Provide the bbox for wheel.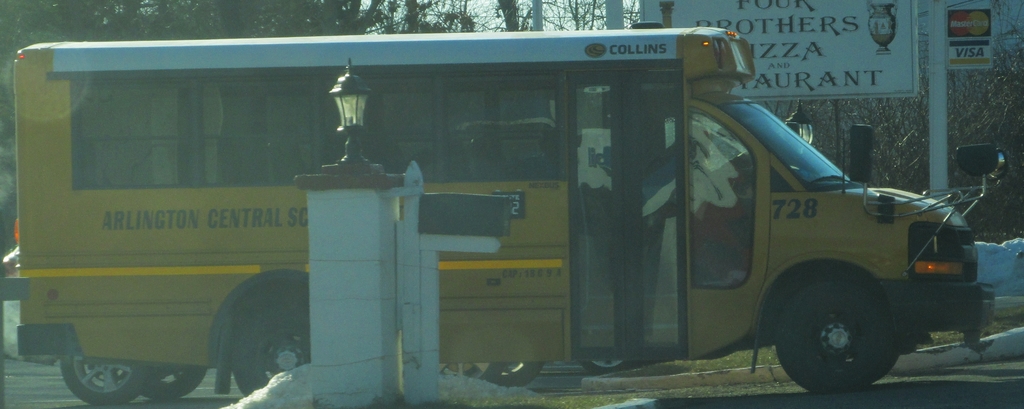
502:367:546:390.
